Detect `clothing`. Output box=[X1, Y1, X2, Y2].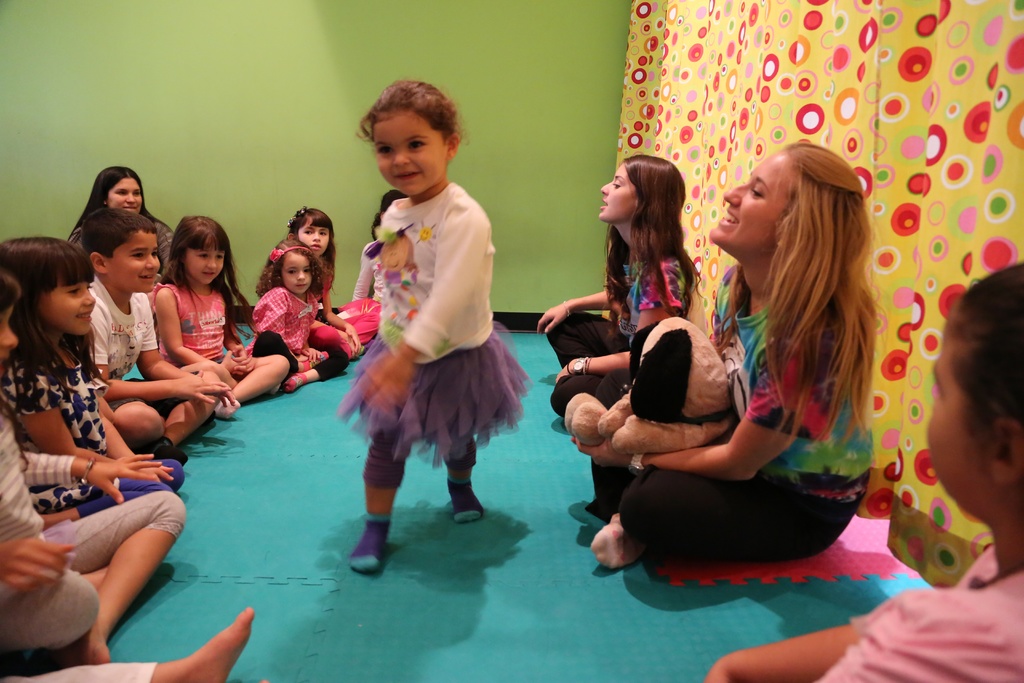
box=[63, 220, 172, 274].
